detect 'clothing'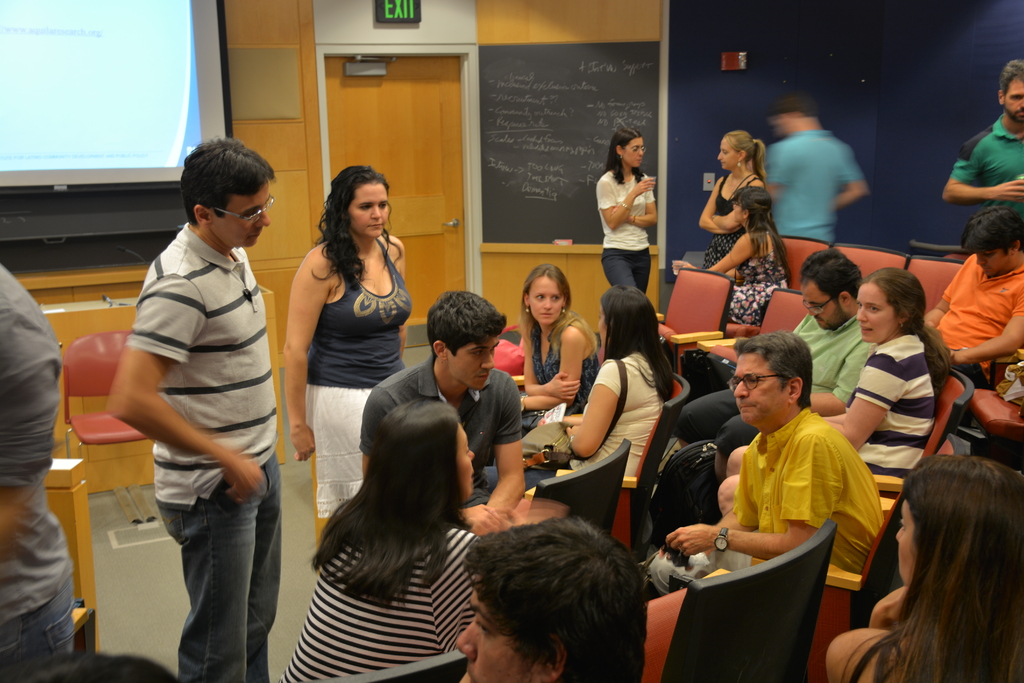
select_region(305, 230, 405, 545)
